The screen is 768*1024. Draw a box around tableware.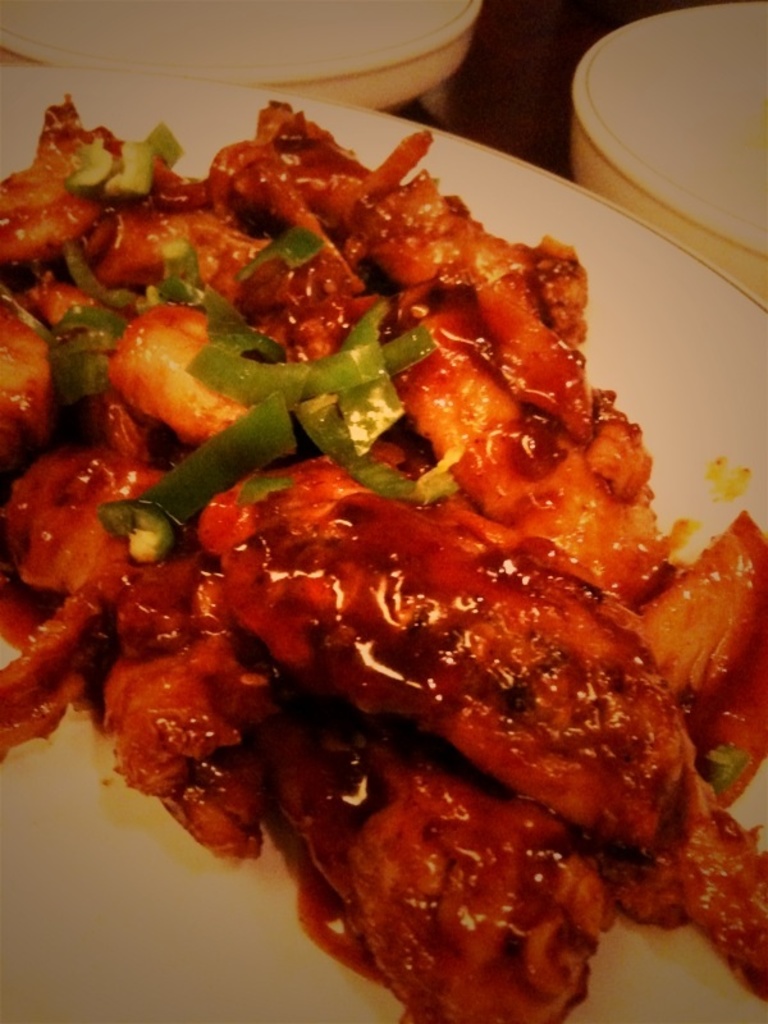
0, 0, 481, 116.
